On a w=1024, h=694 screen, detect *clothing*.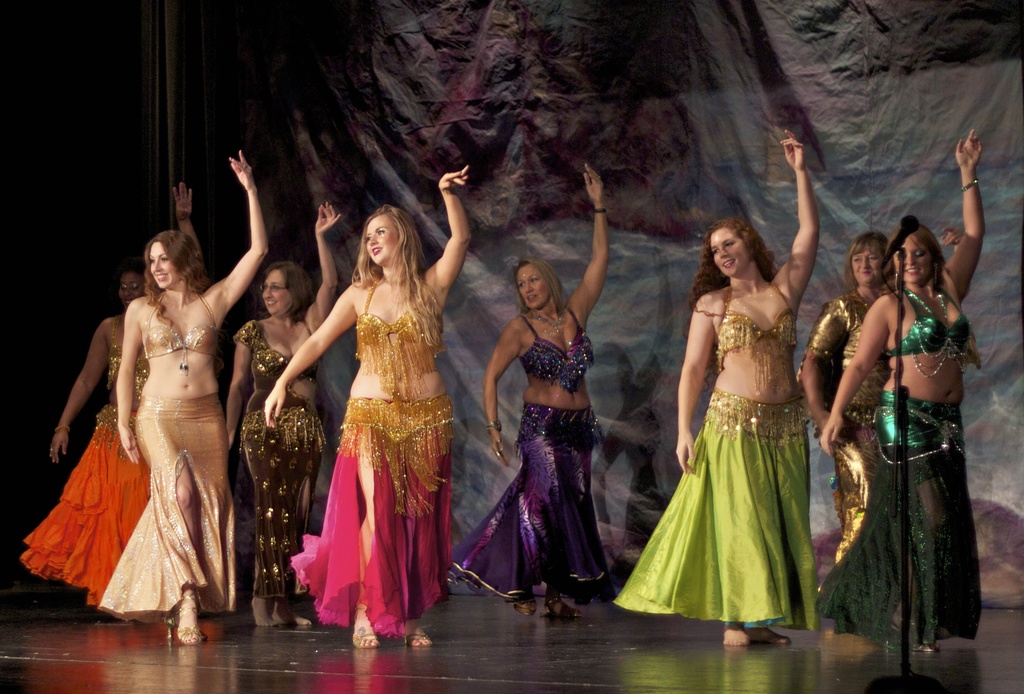
(232,321,328,600).
